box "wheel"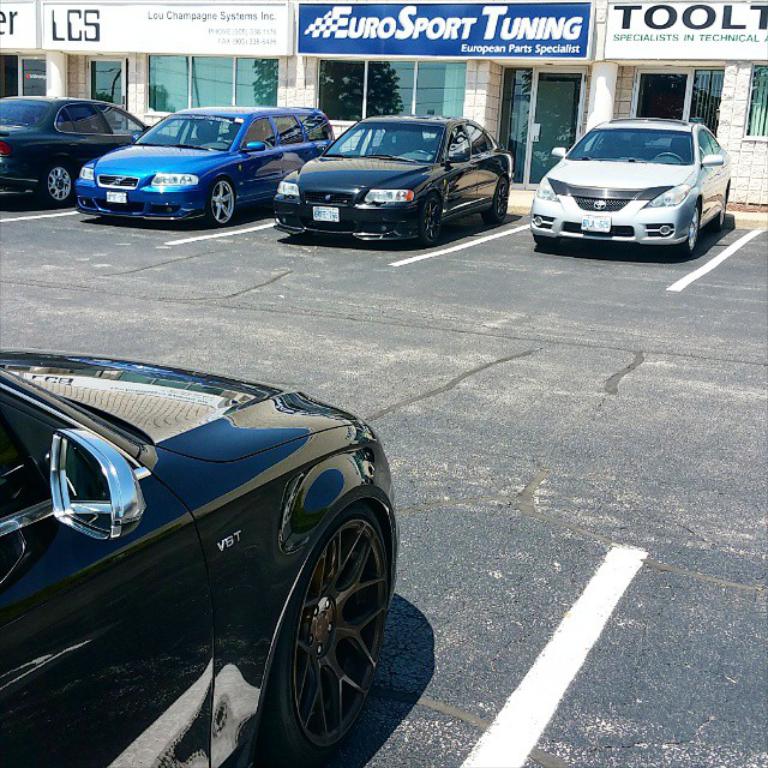
(419, 192, 445, 247)
